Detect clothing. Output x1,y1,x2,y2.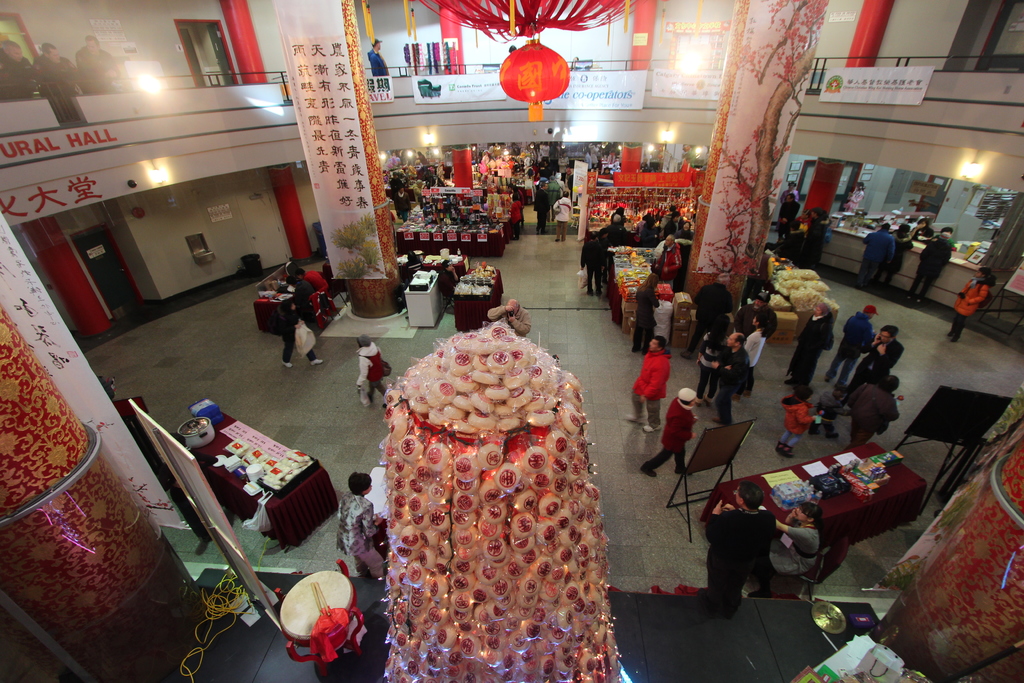
732,304,778,336.
